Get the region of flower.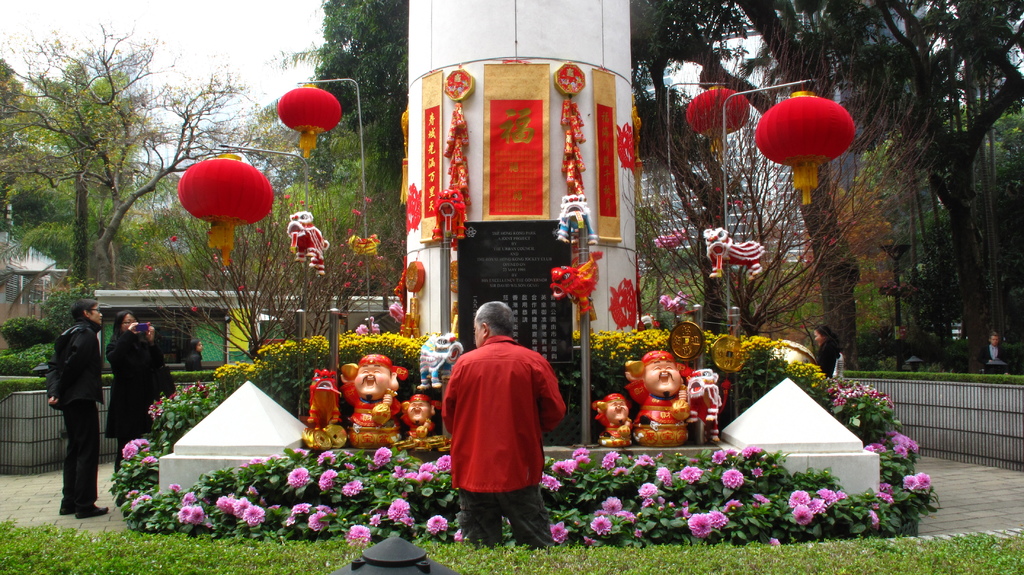
(715, 508, 728, 529).
